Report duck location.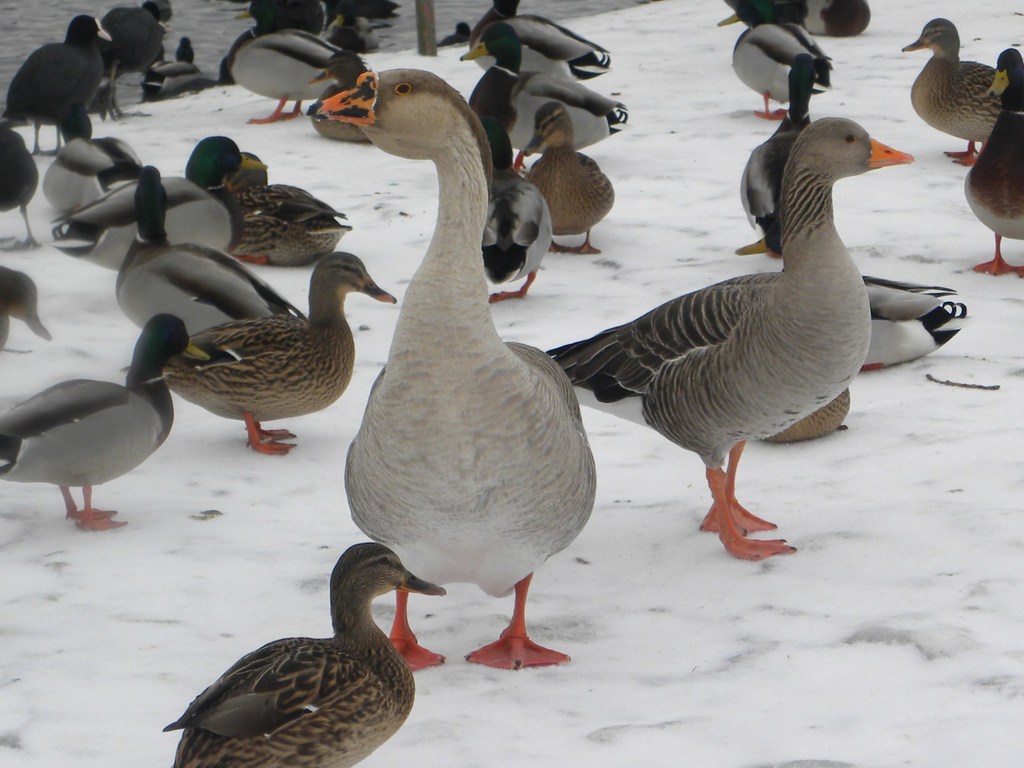
Report: Rect(4, 12, 115, 164).
